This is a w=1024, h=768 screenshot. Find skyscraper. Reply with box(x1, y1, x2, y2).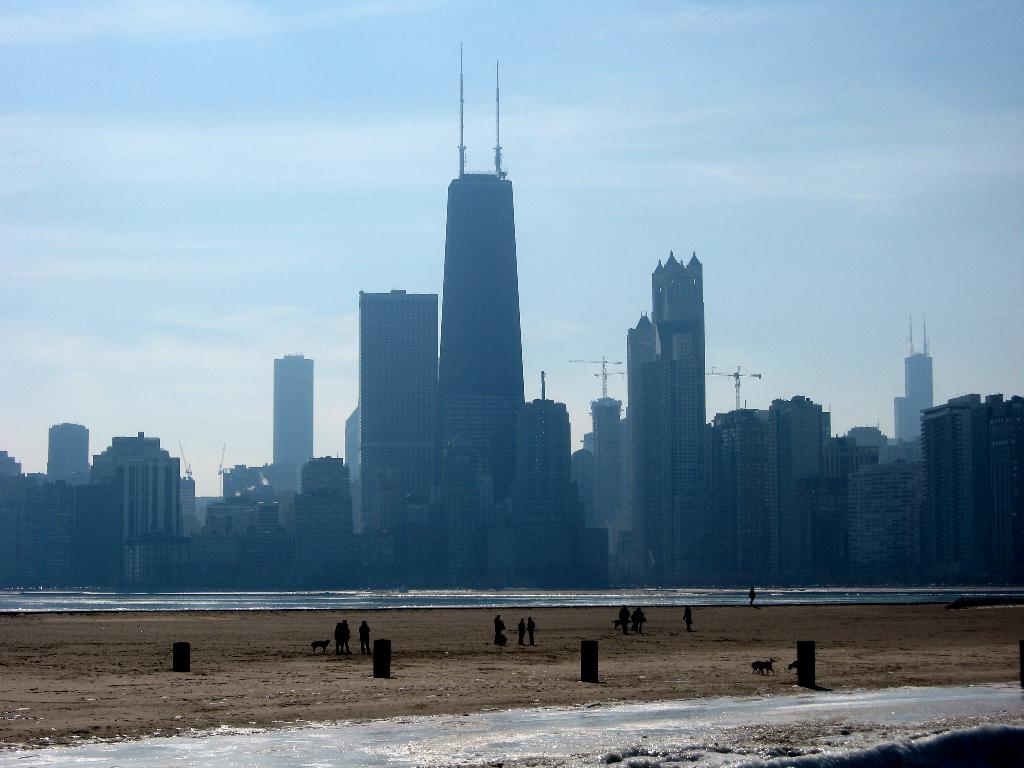
box(274, 356, 314, 490).
